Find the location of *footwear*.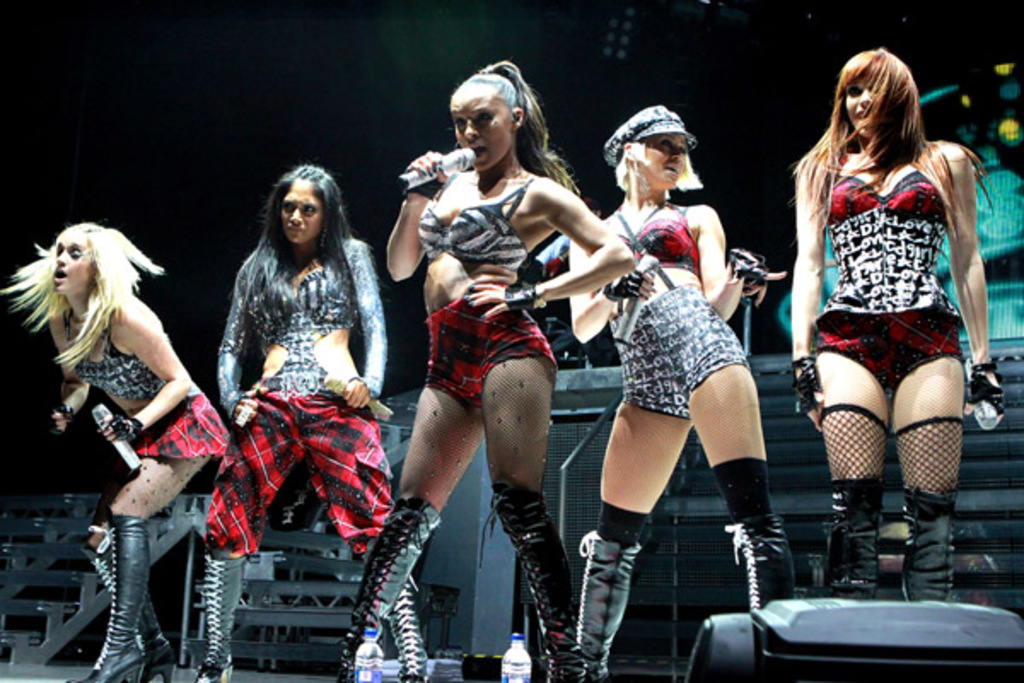
Location: <region>82, 531, 176, 680</region>.
